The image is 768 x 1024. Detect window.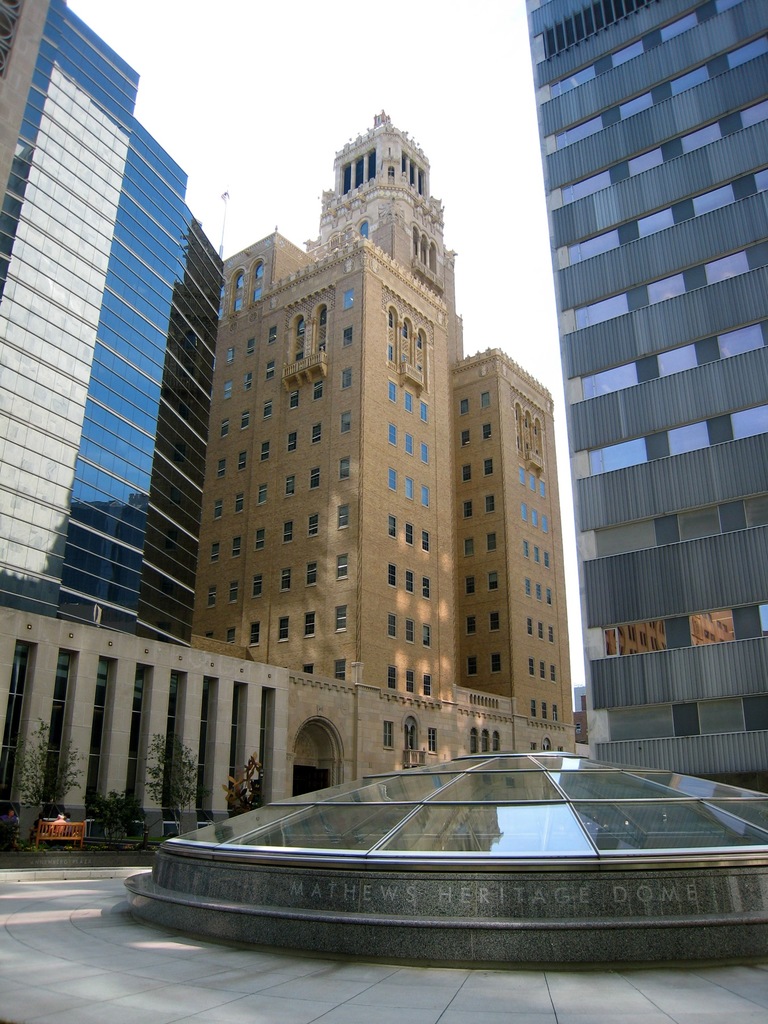
Detection: <box>540,474,550,502</box>.
